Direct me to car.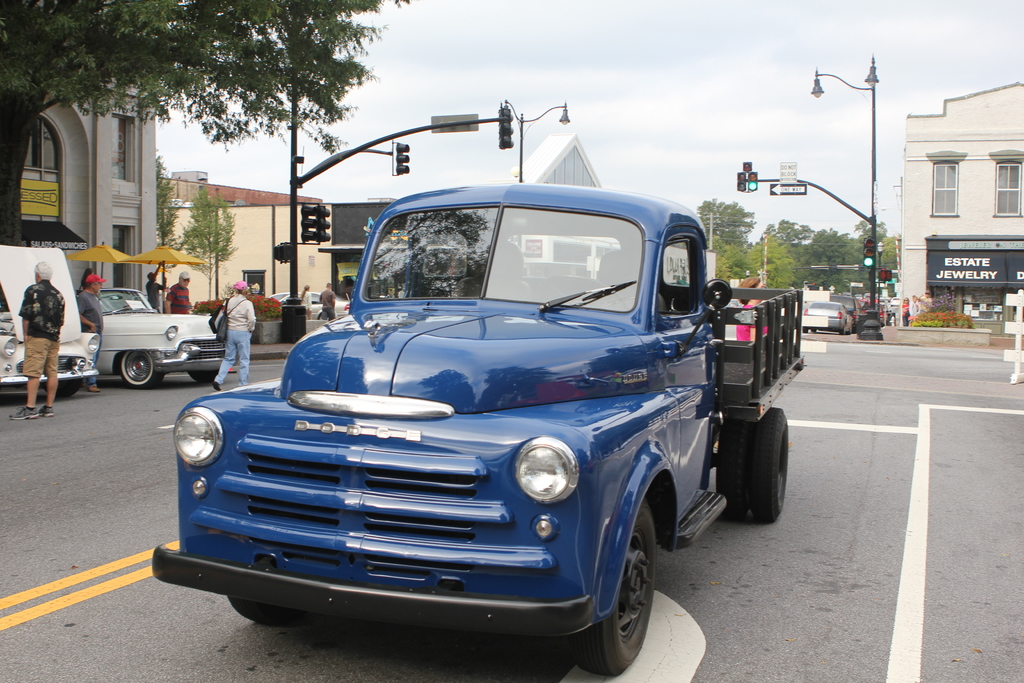
Direction: l=89, t=288, r=229, b=382.
